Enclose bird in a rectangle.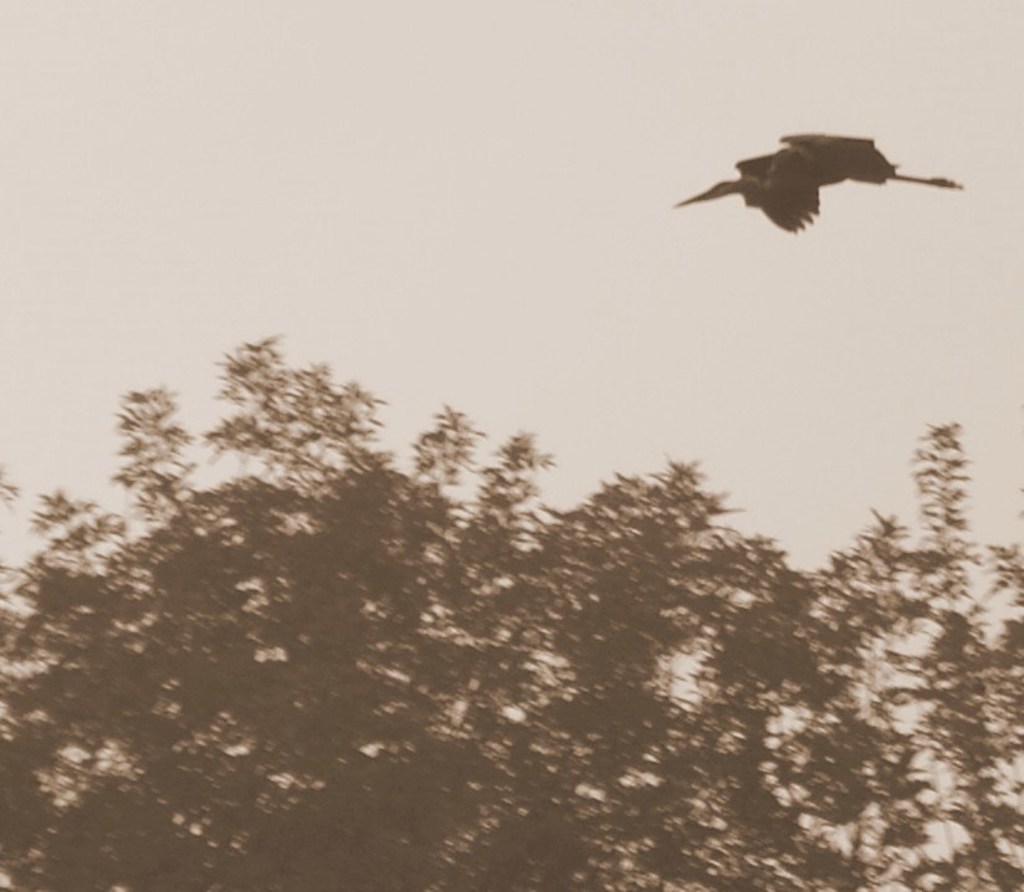
region(680, 137, 943, 239).
